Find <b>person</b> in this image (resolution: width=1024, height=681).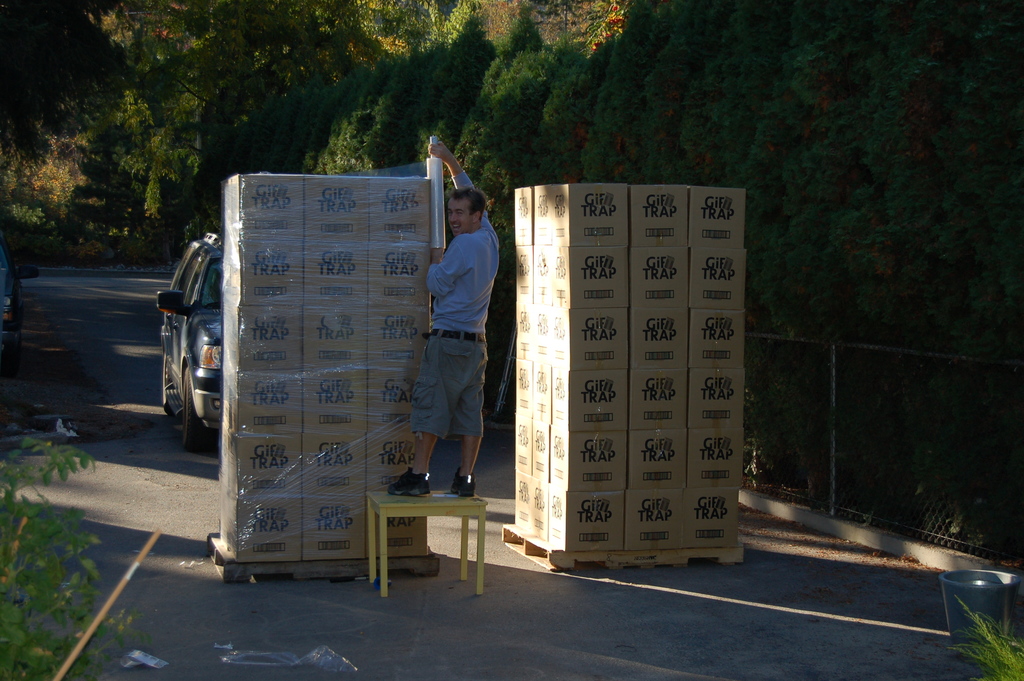
Rect(403, 164, 502, 525).
